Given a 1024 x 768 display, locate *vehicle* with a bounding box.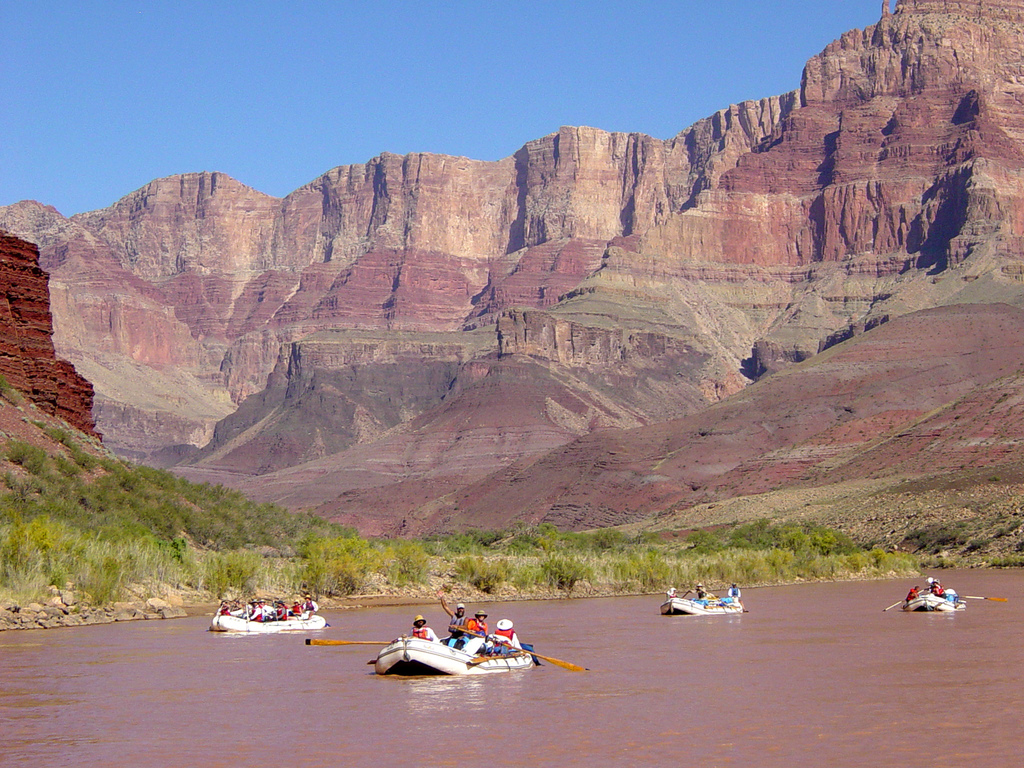
Located: 659,591,750,614.
